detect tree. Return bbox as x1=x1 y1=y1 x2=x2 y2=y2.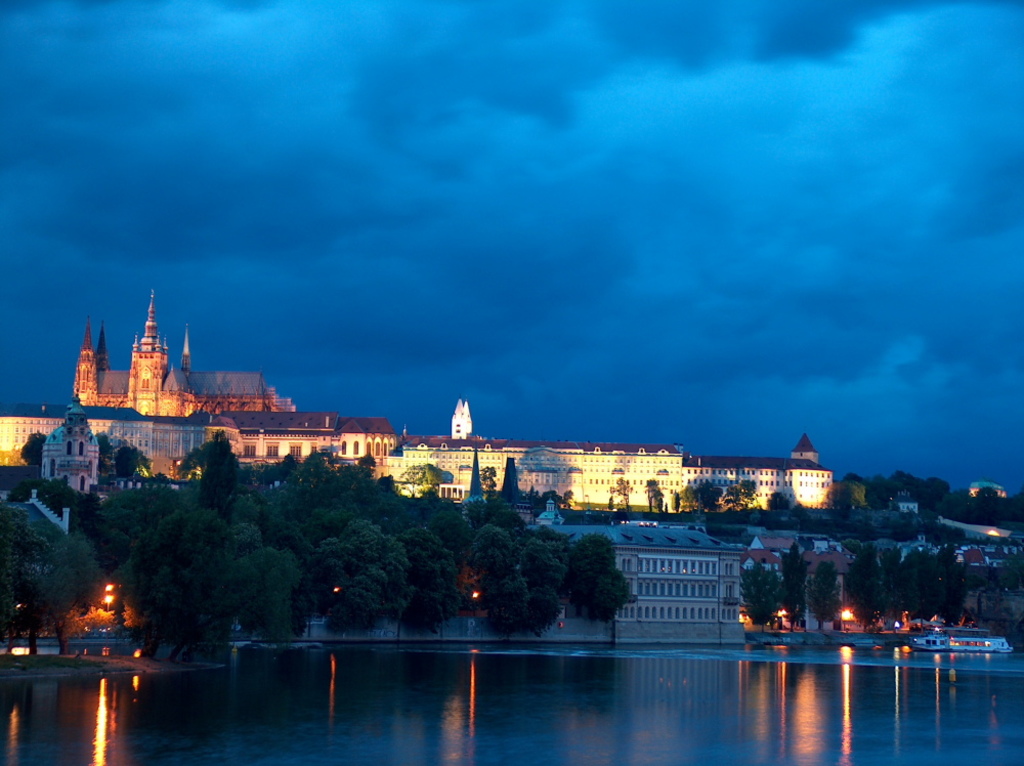
x1=112 y1=435 x2=150 y2=485.
